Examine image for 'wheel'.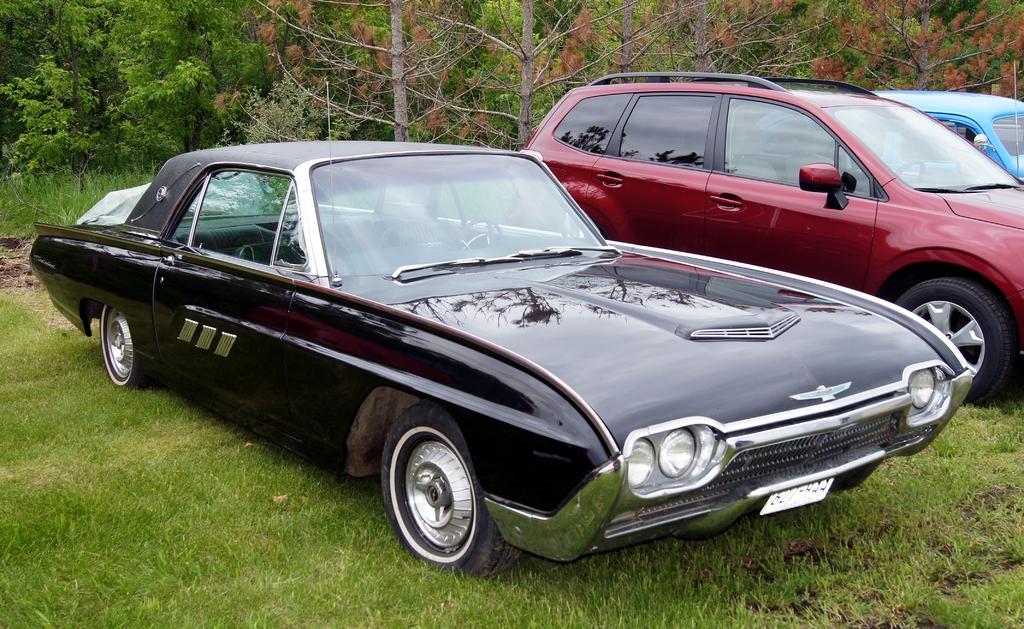
Examination result: <box>897,159,924,188</box>.
